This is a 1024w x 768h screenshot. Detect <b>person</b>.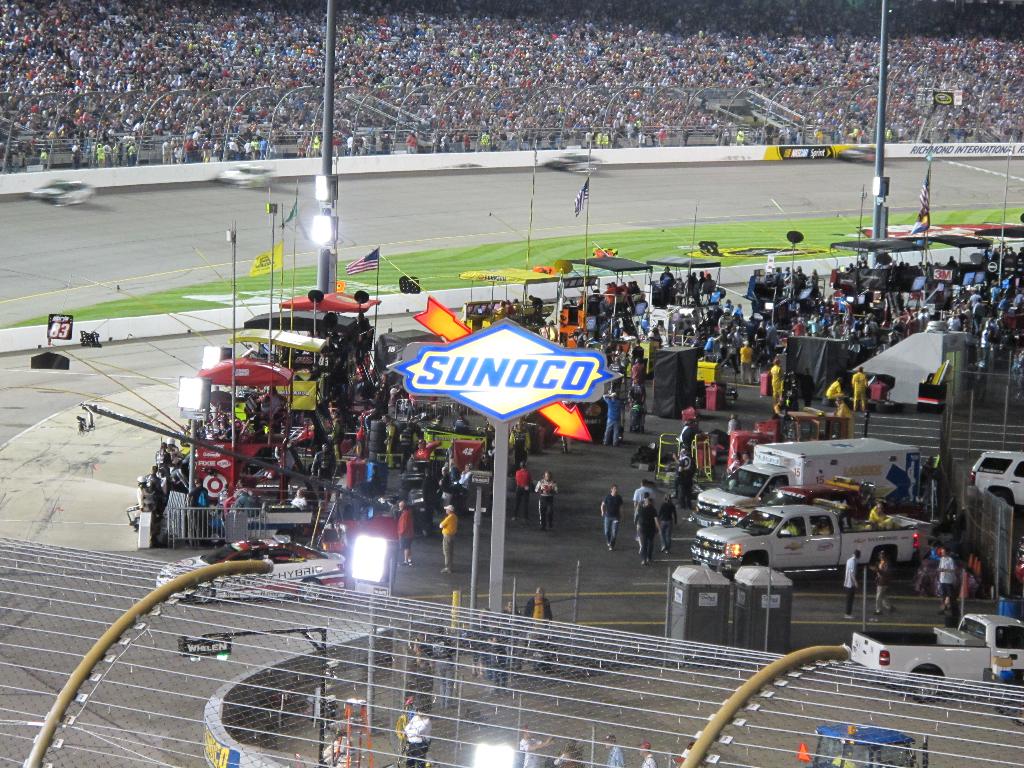
(397, 500, 413, 566).
